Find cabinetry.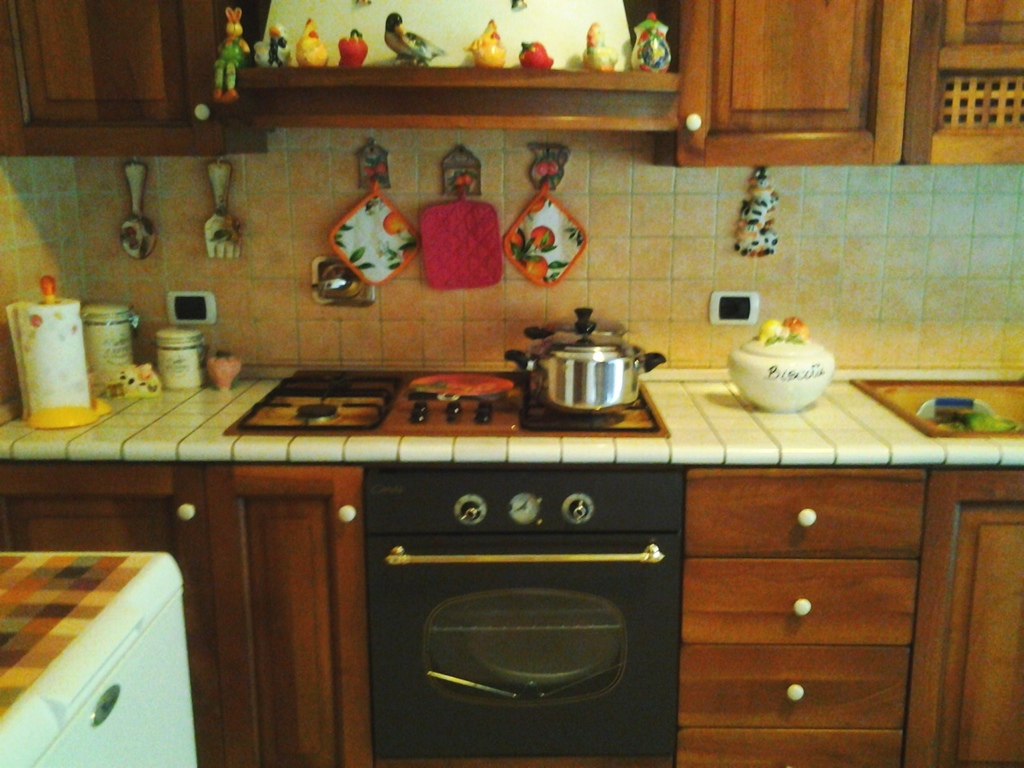
x1=682, y1=0, x2=901, y2=172.
